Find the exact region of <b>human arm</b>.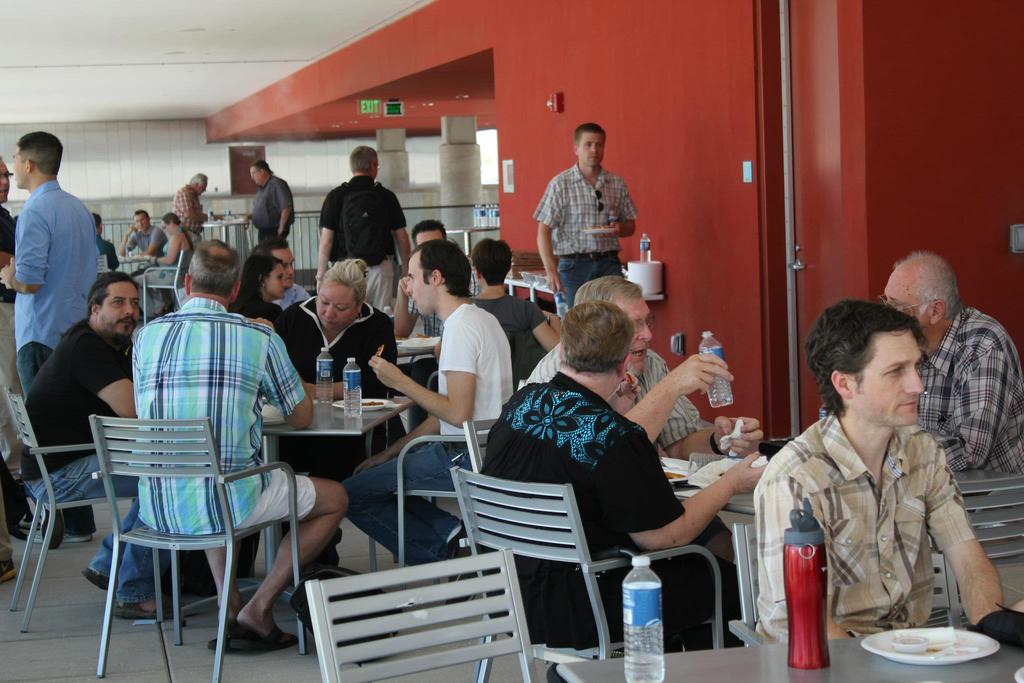
Exact region: (left=605, top=429, right=769, bottom=561).
